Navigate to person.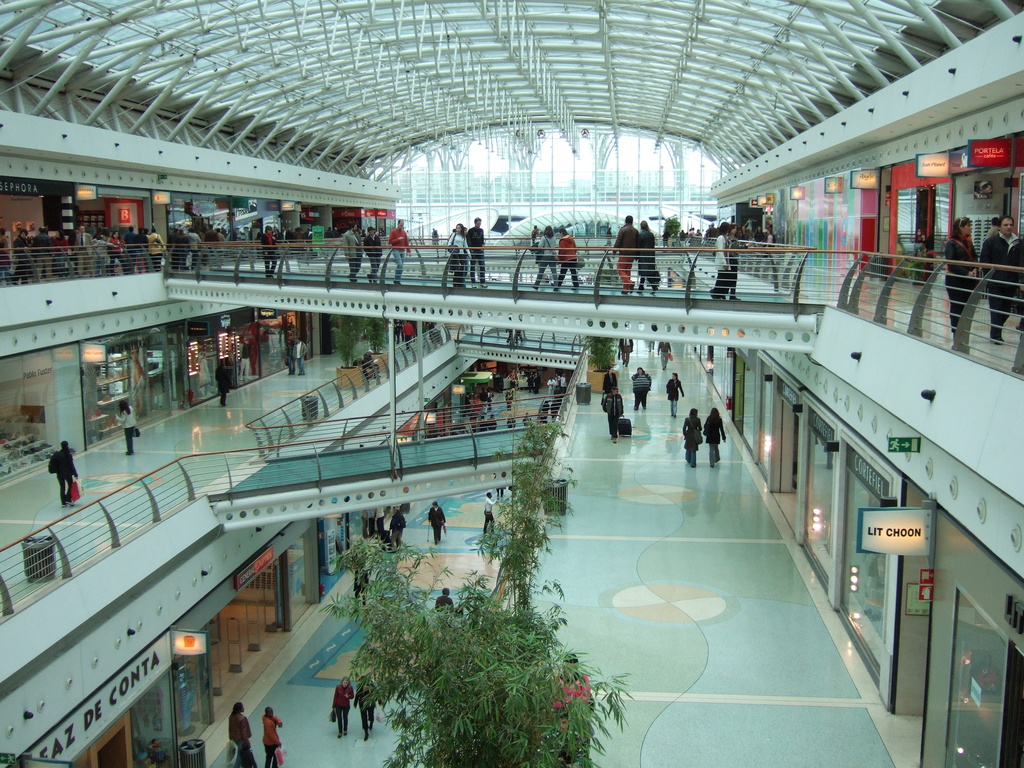
Navigation target: 387 504 407 550.
